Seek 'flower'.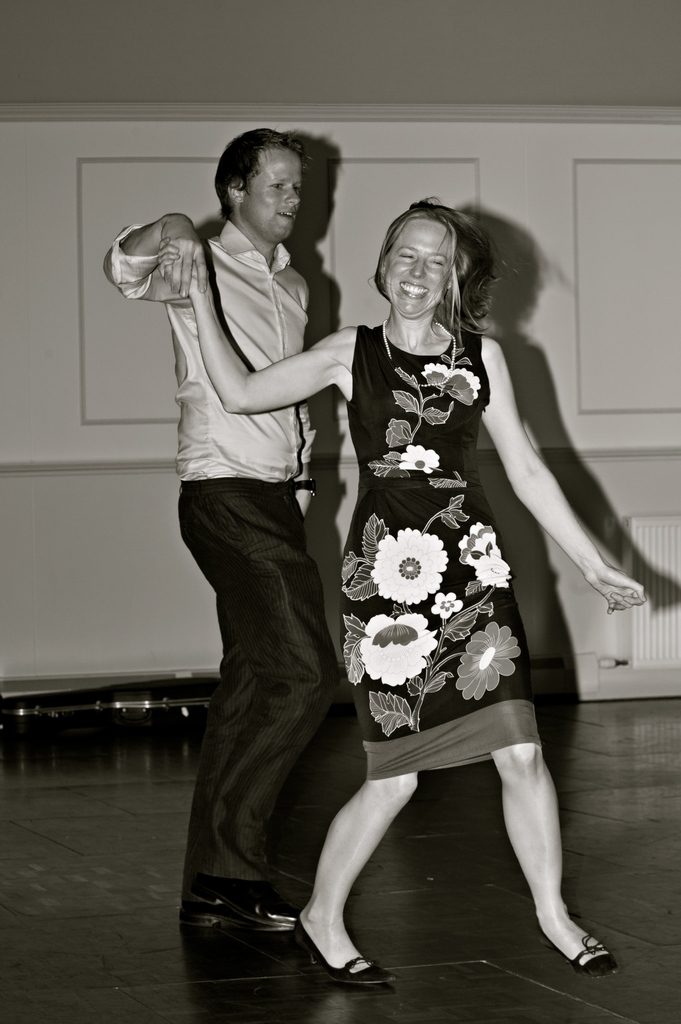
crop(461, 520, 497, 560).
